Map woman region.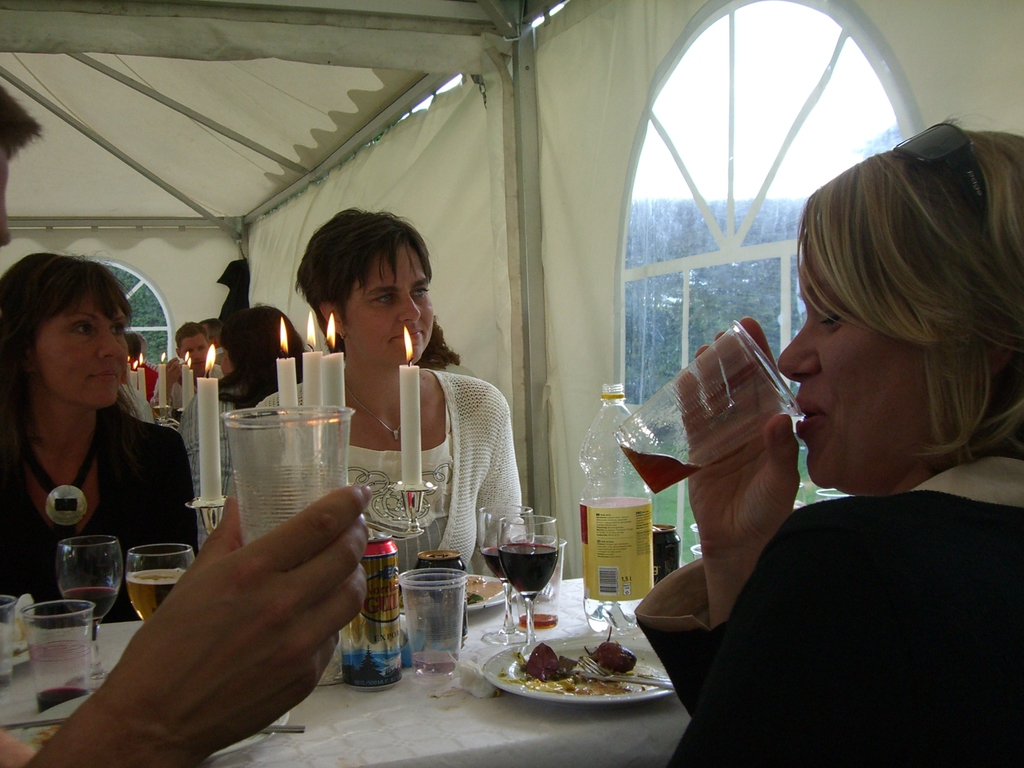
Mapped to l=173, t=302, r=306, b=535.
